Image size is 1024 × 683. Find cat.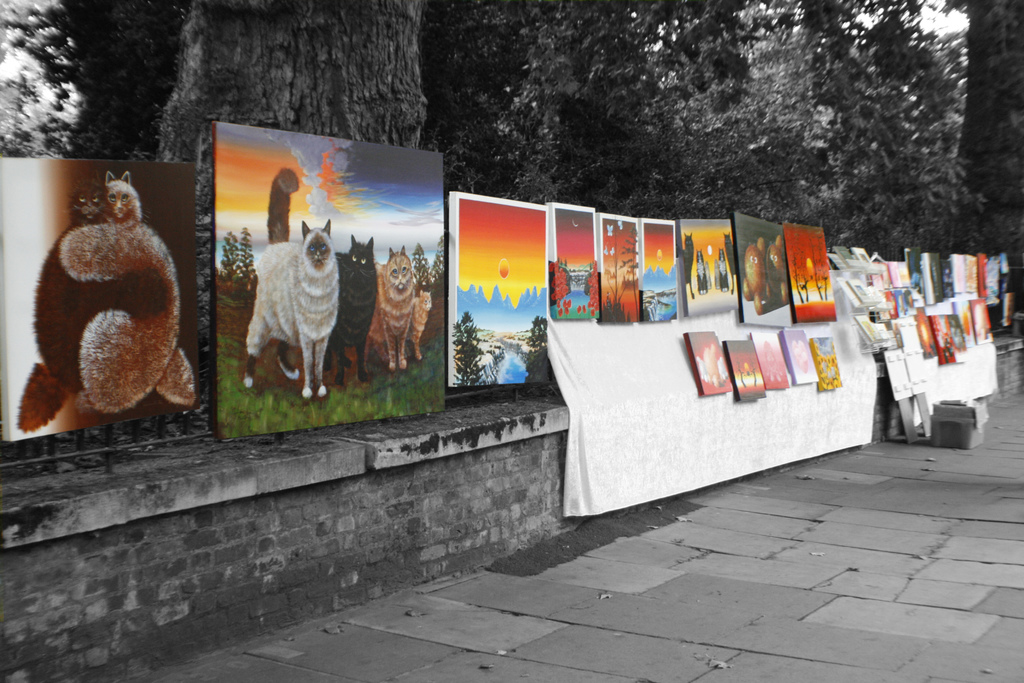
l=243, t=165, r=346, b=397.
